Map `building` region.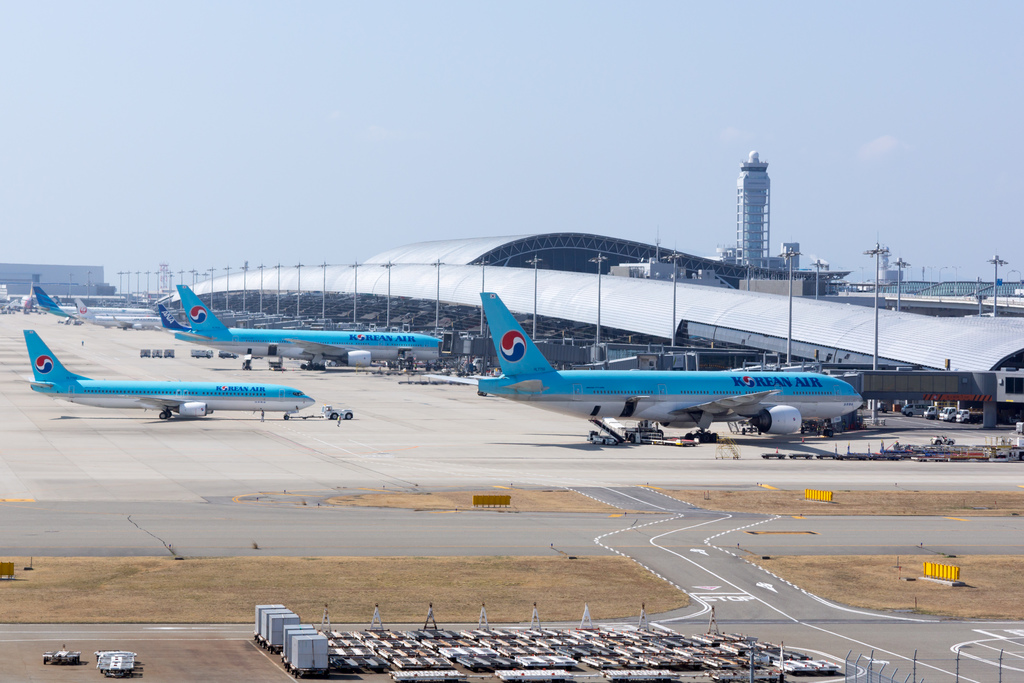
Mapped to (left=4, top=261, right=109, bottom=301).
